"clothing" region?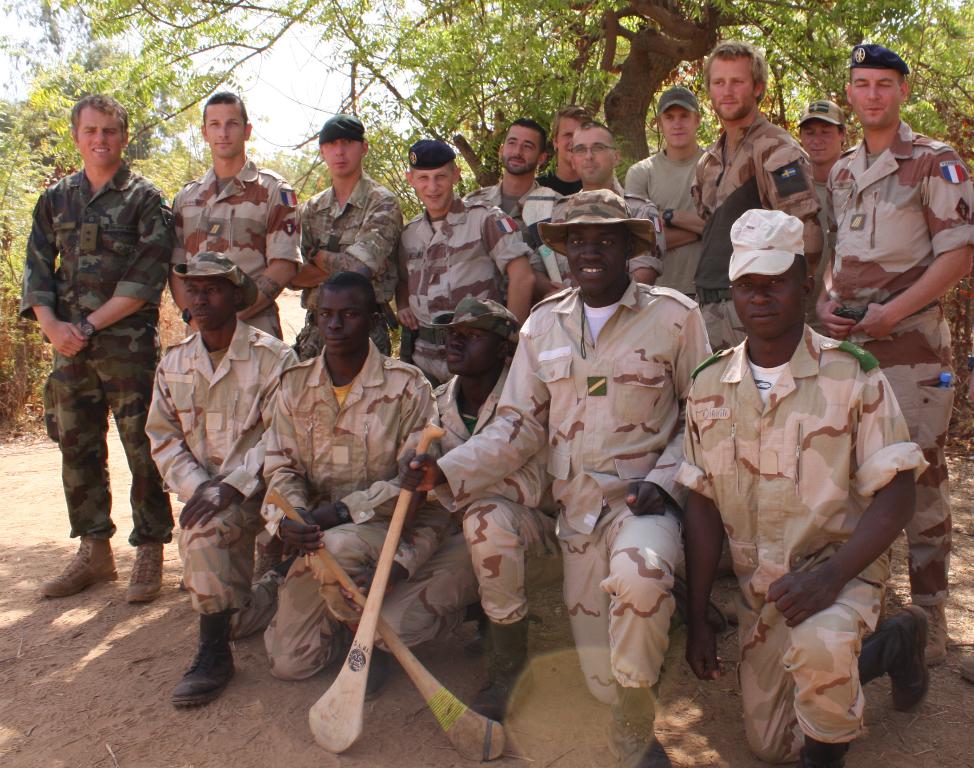
select_region(291, 174, 402, 366)
